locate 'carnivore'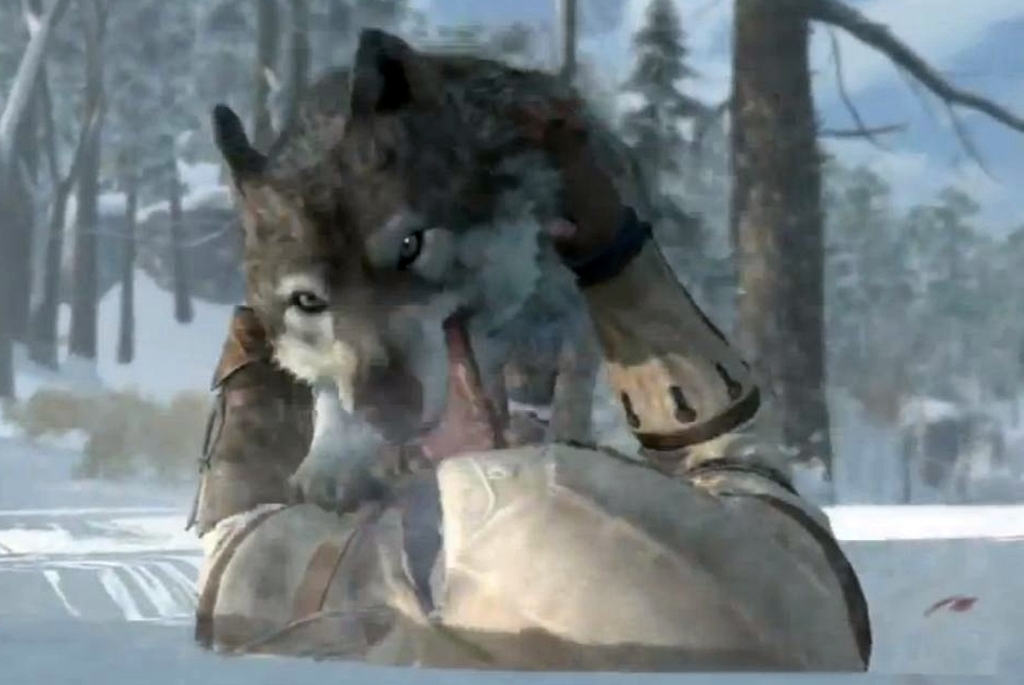
BBox(197, 34, 785, 533)
